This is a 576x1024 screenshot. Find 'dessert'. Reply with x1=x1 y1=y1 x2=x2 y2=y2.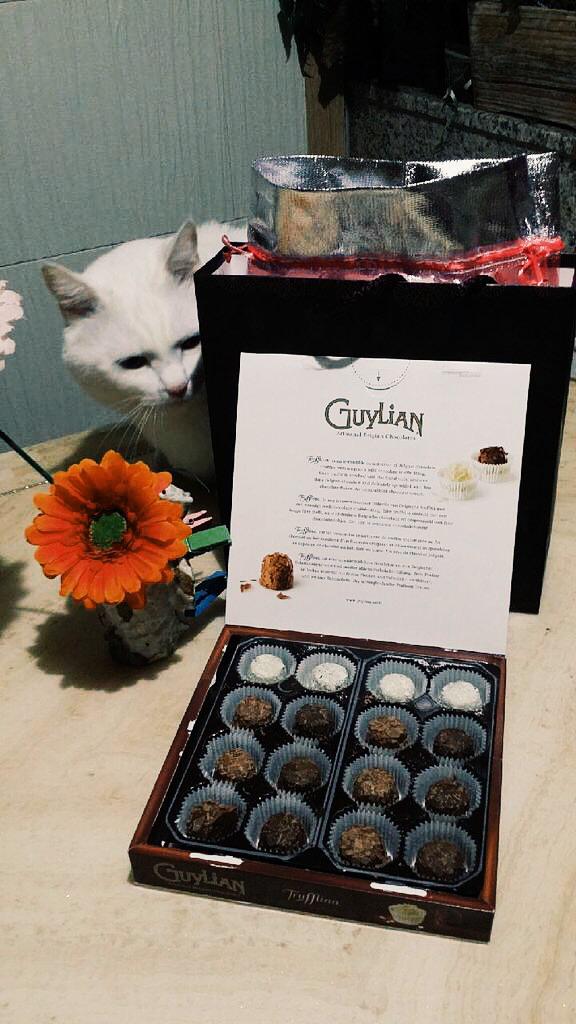
x1=376 y1=664 x2=426 y2=701.
